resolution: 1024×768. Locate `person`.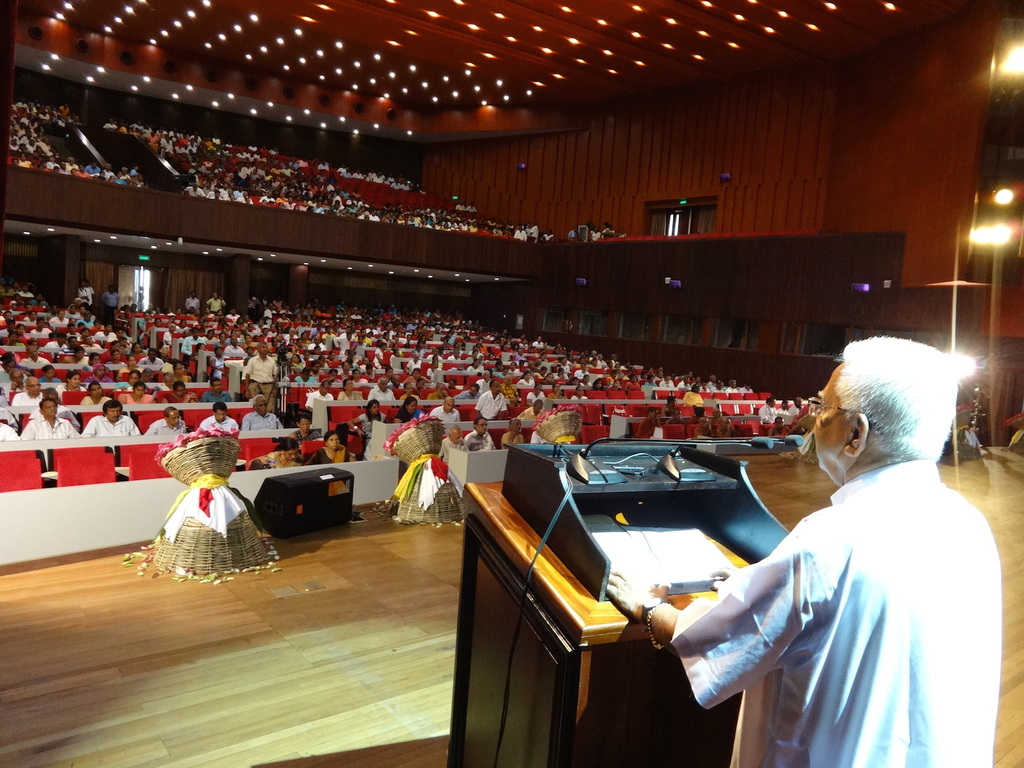
[5, 99, 135, 186].
